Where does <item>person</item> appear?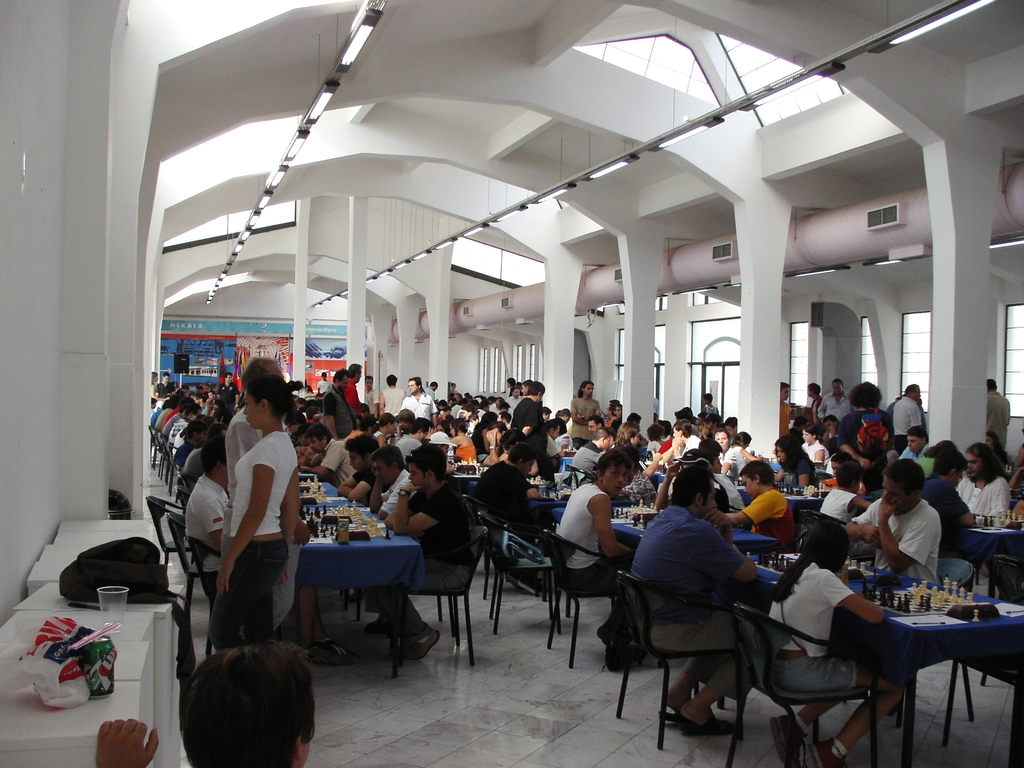
Appears at (left=806, top=383, right=825, bottom=429).
